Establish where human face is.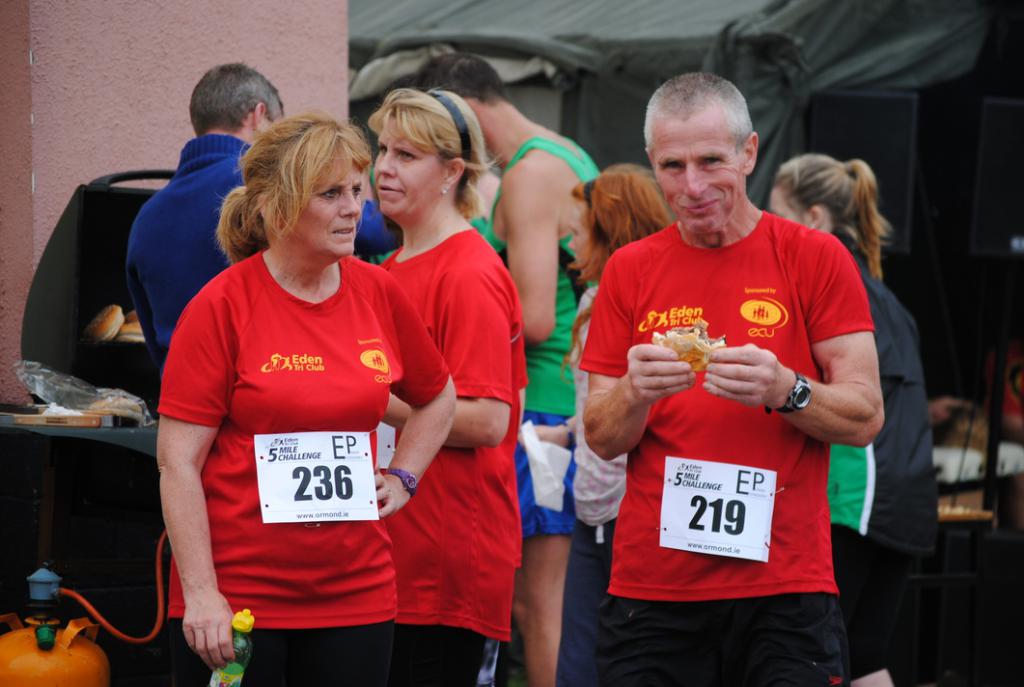
Established at bbox=(650, 115, 744, 237).
